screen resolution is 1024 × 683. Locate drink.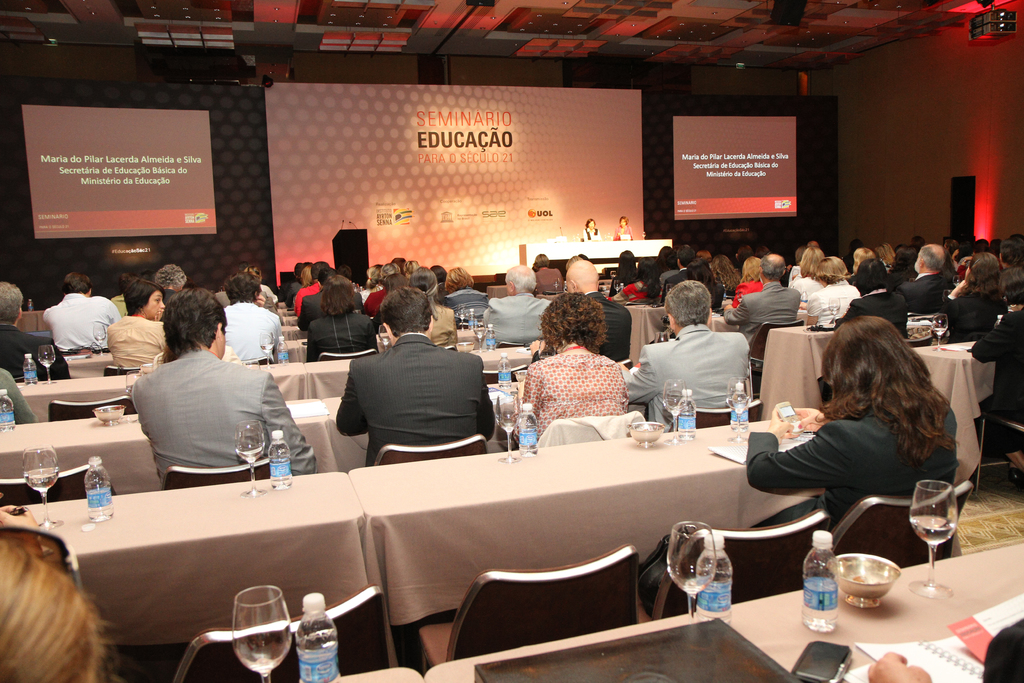
box(1, 390, 17, 434).
